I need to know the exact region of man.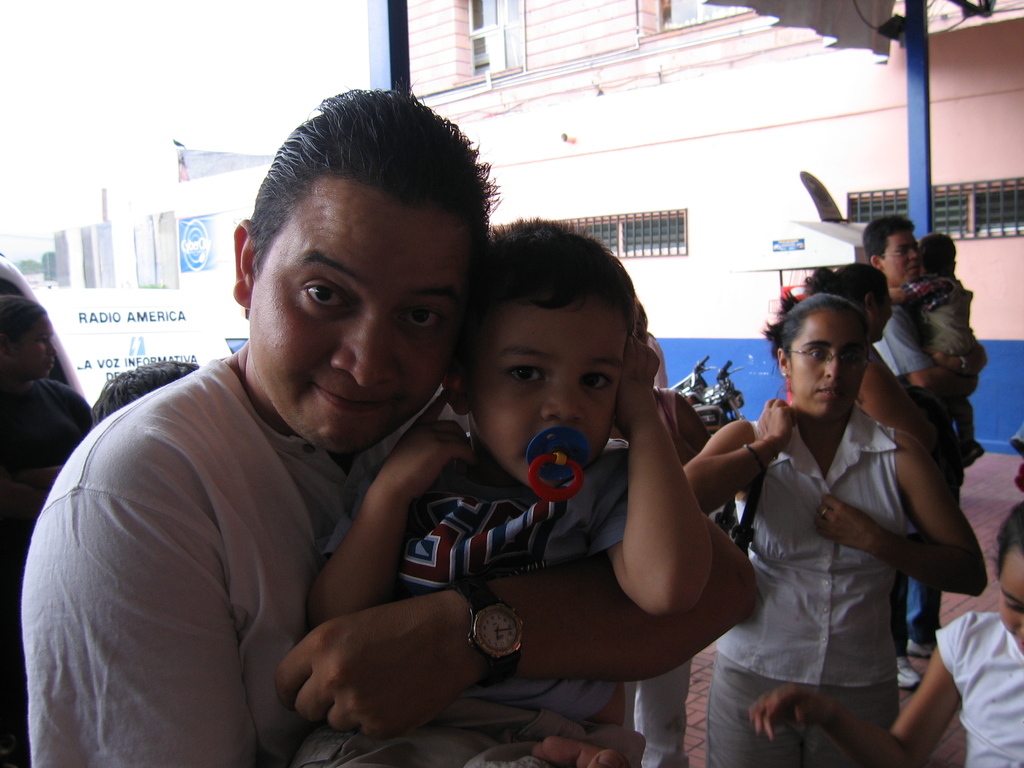
Region: 51 126 610 756.
